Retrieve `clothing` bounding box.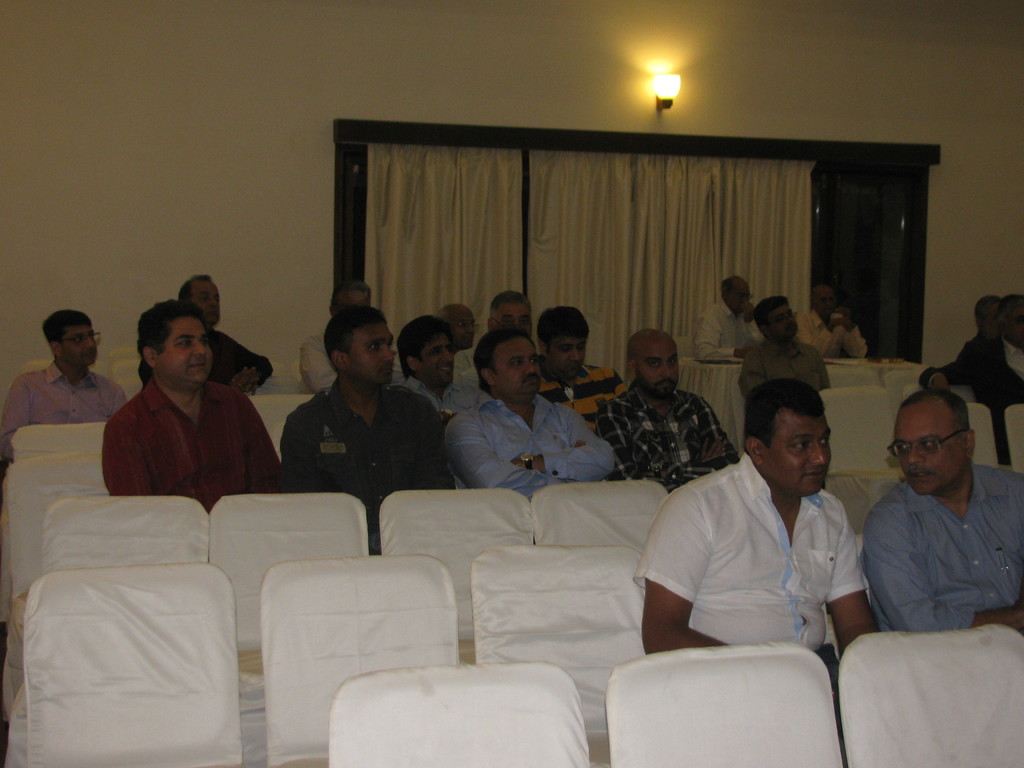
Bounding box: detection(294, 331, 400, 394).
